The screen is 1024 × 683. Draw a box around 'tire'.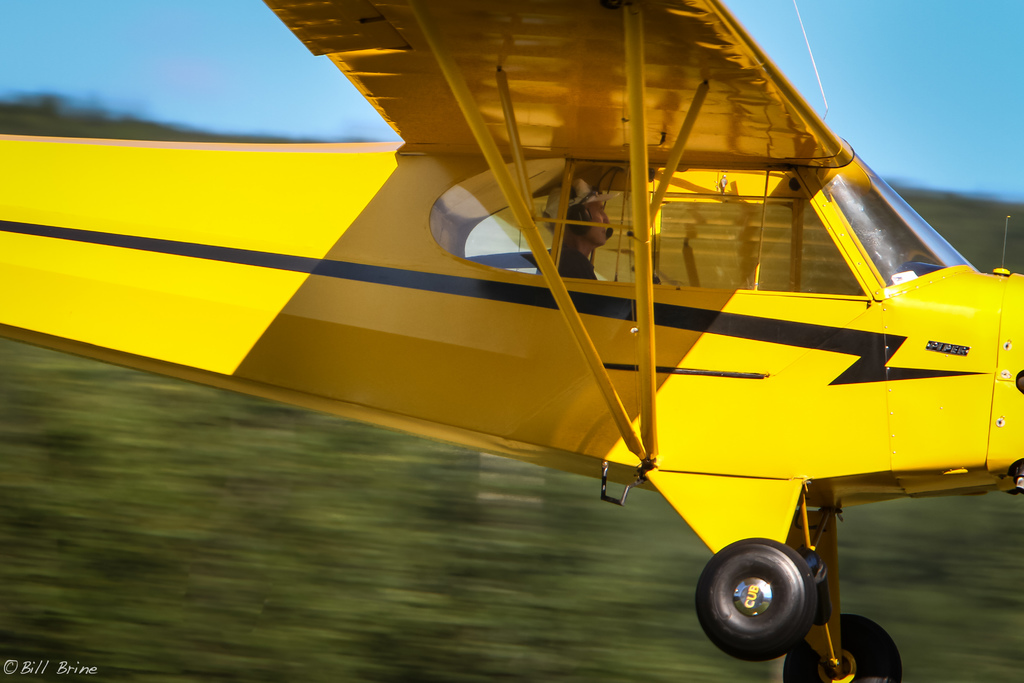
l=782, t=612, r=903, b=682.
